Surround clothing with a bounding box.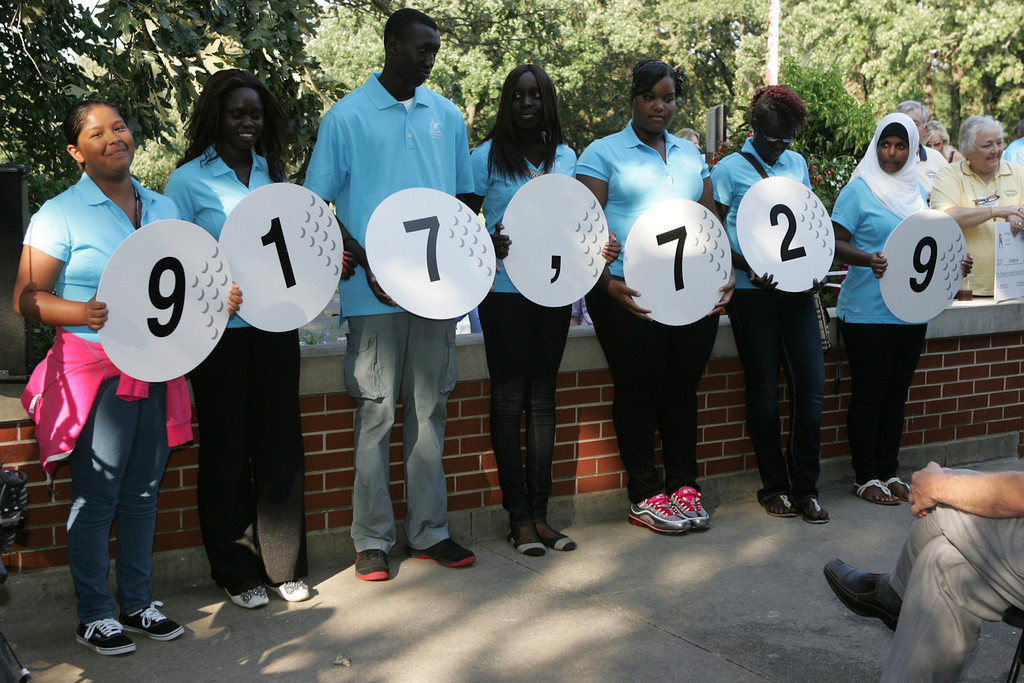
region(574, 114, 700, 497).
